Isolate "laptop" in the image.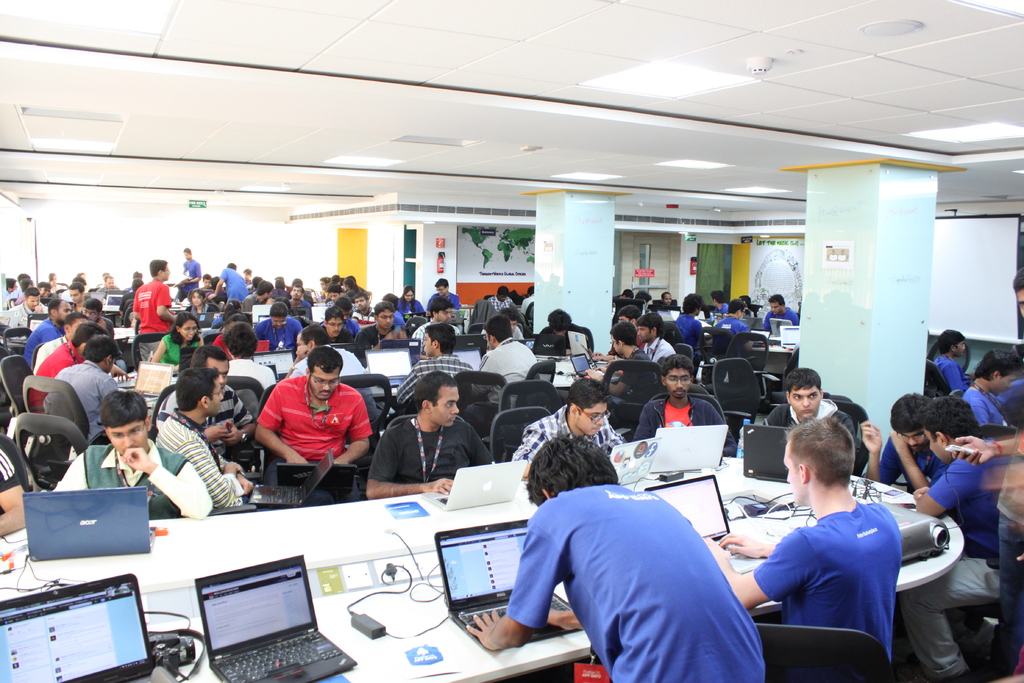
Isolated region: [769, 318, 792, 337].
